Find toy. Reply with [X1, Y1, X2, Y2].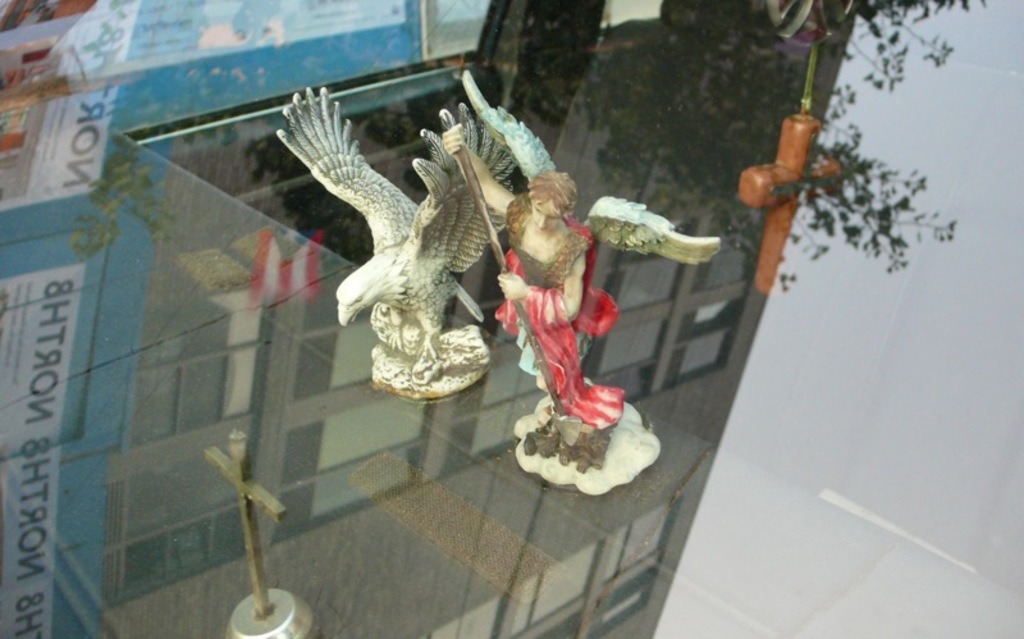
[475, 136, 691, 490].
